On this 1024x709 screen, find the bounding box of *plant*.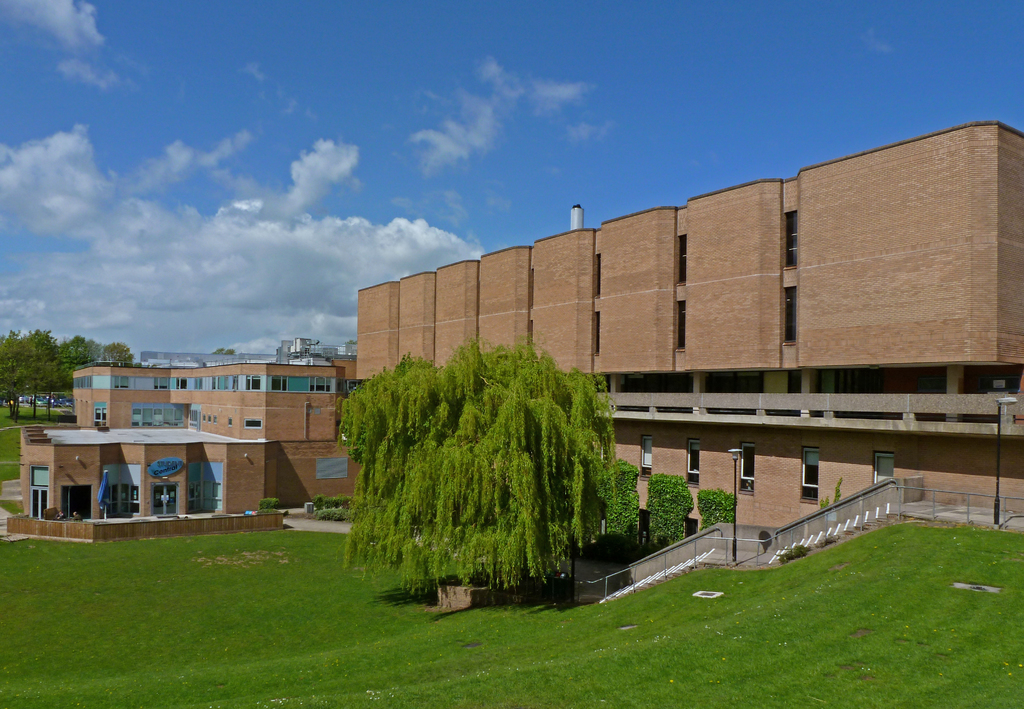
Bounding box: (x1=0, y1=496, x2=25, y2=513).
